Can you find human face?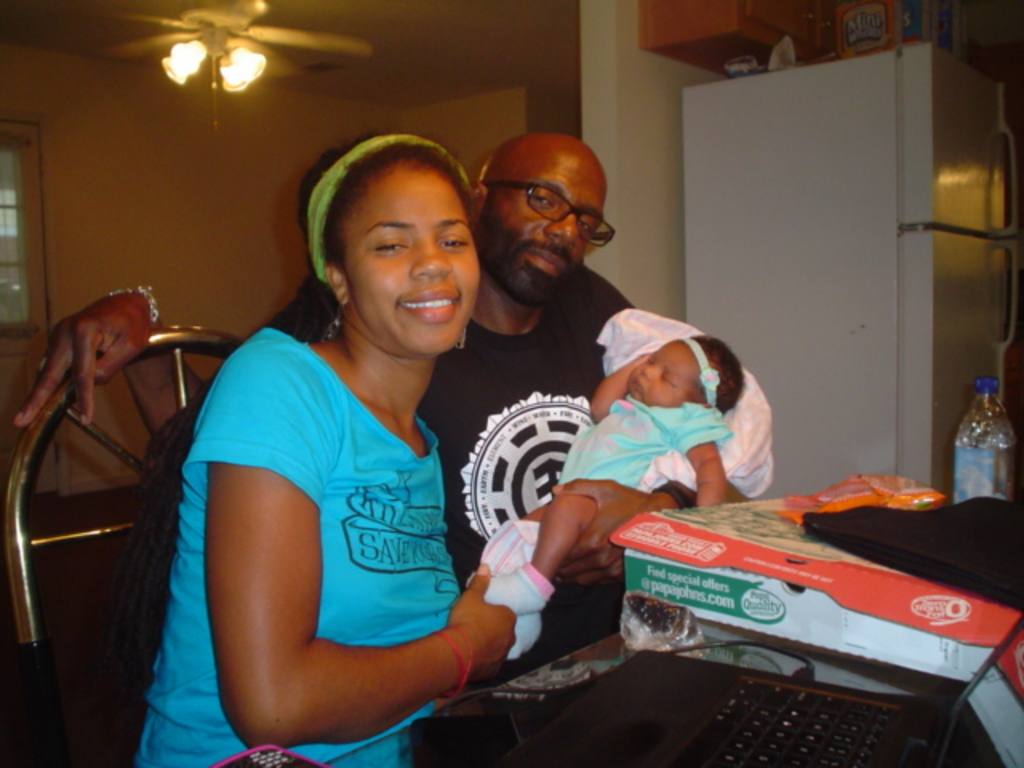
Yes, bounding box: <box>341,162,475,362</box>.
